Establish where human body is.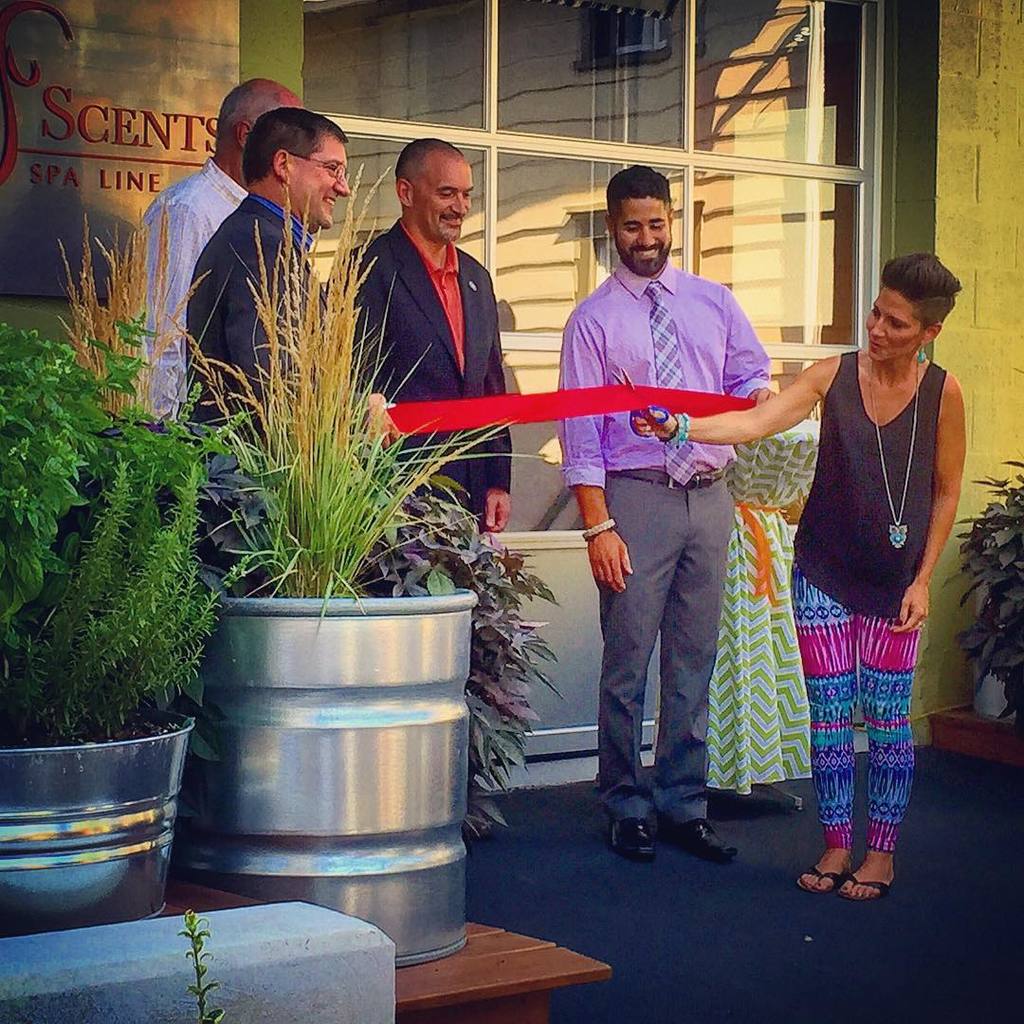
Established at [186,197,400,439].
